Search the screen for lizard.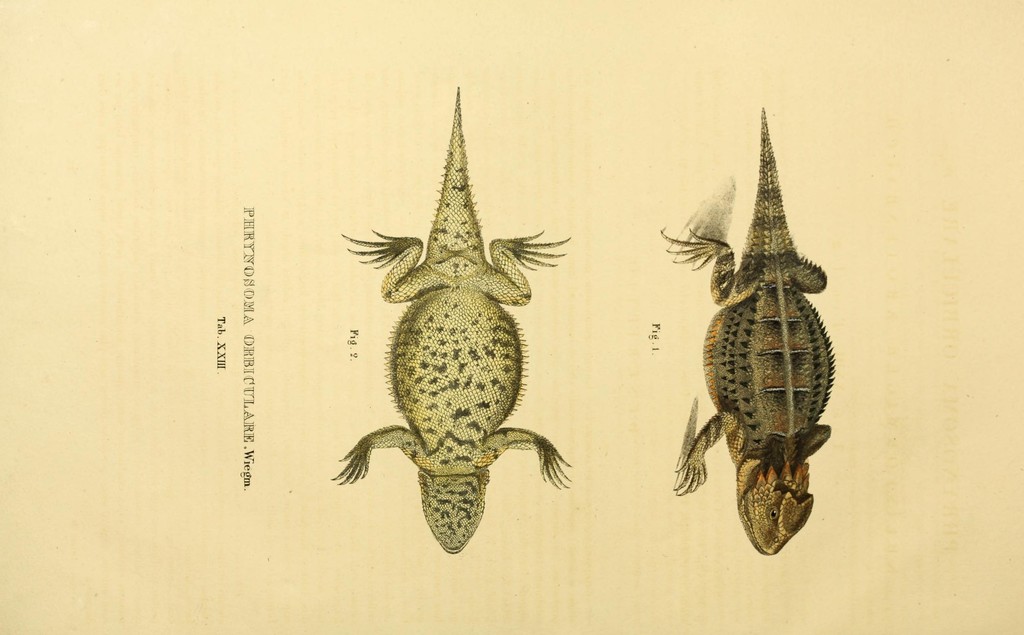
Found at 672, 102, 864, 572.
